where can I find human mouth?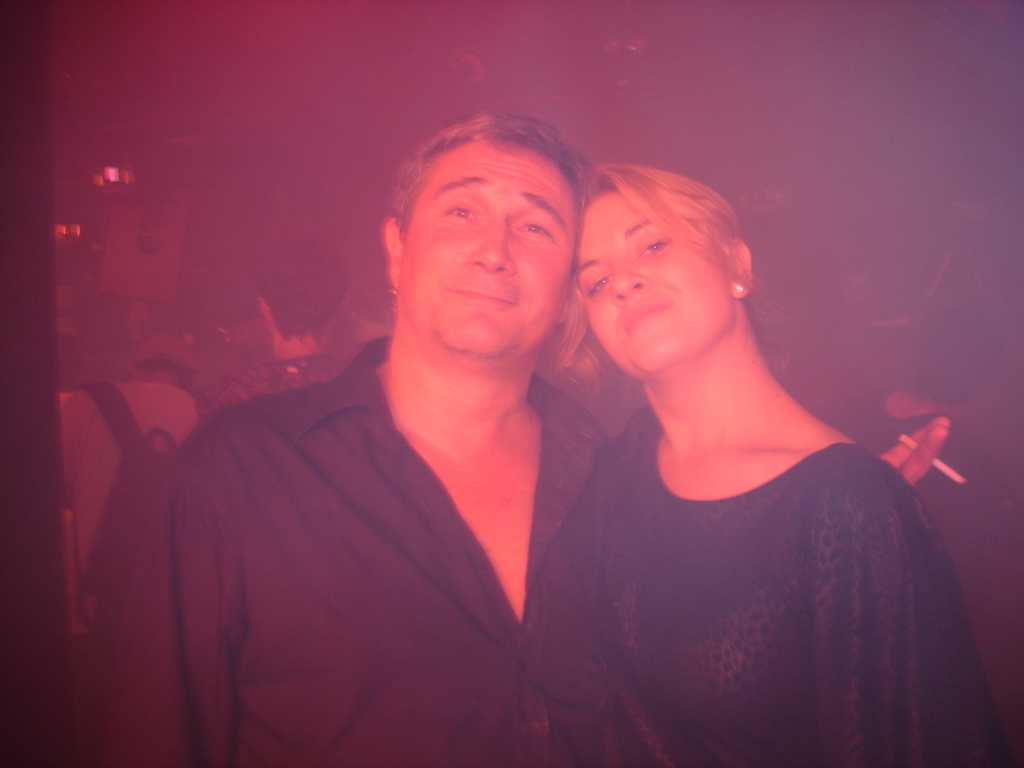
You can find it at [left=622, top=292, right=670, bottom=322].
